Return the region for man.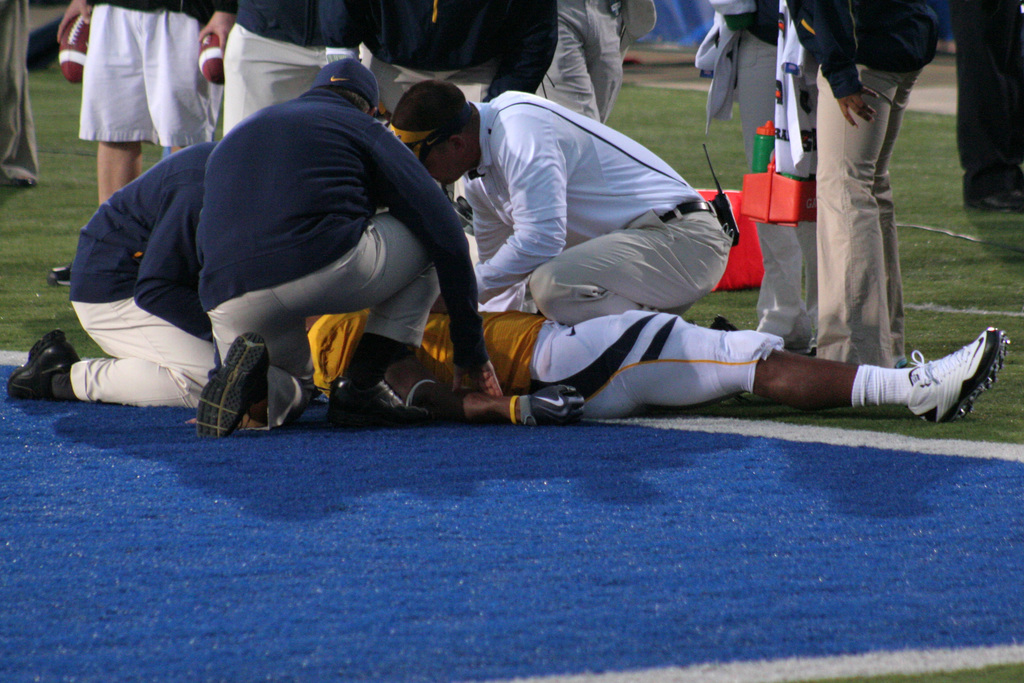
bbox(3, 142, 221, 413).
